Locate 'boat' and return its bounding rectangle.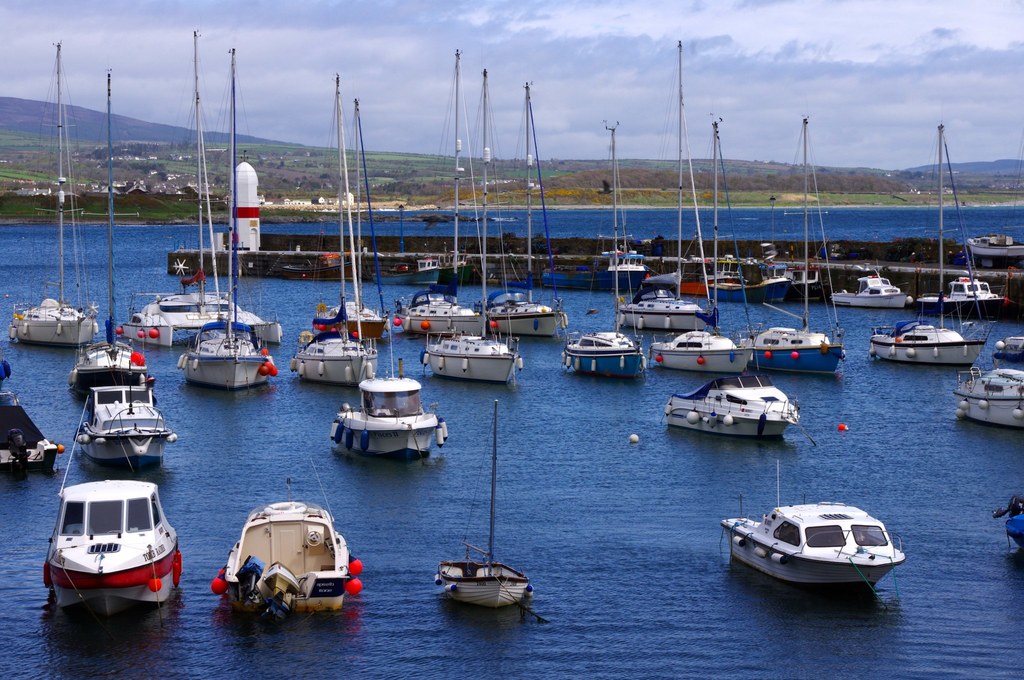
(left=287, top=75, right=378, bottom=393).
